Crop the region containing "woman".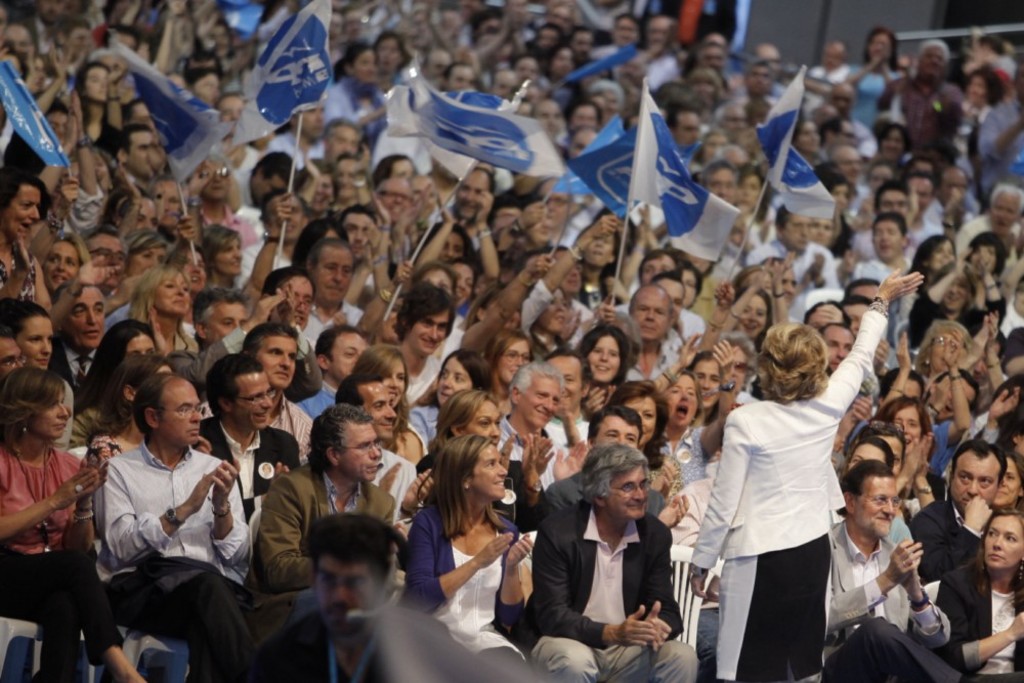
Crop region: [901, 242, 1009, 356].
